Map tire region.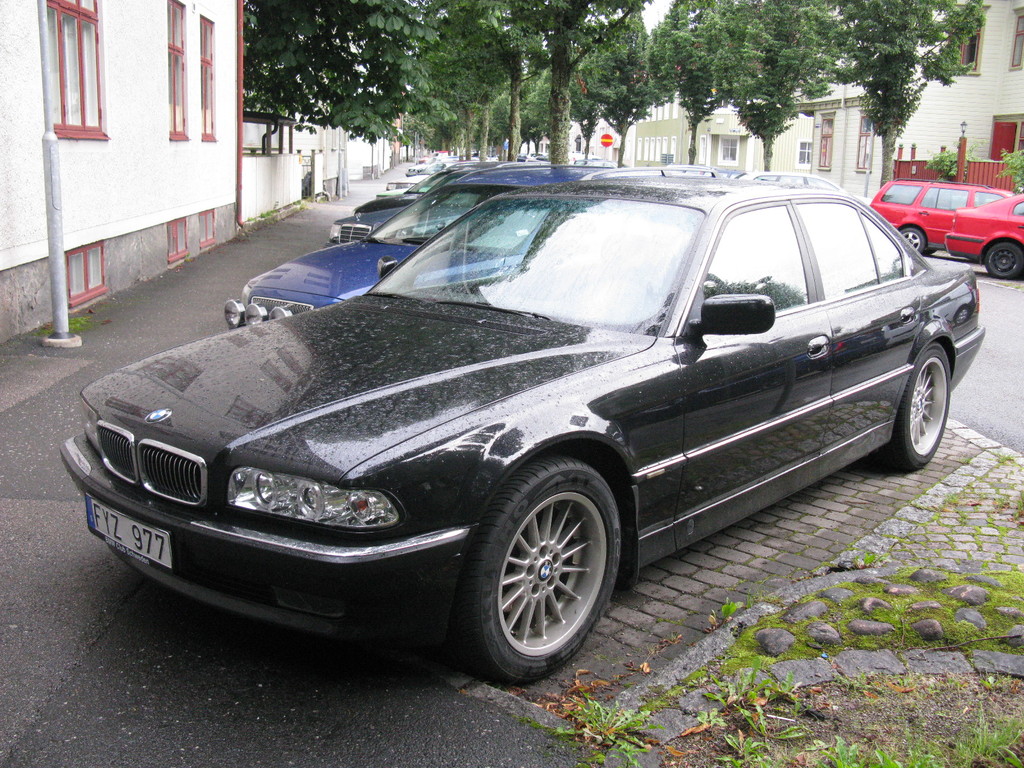
Mapped to 922:247:936:255.
